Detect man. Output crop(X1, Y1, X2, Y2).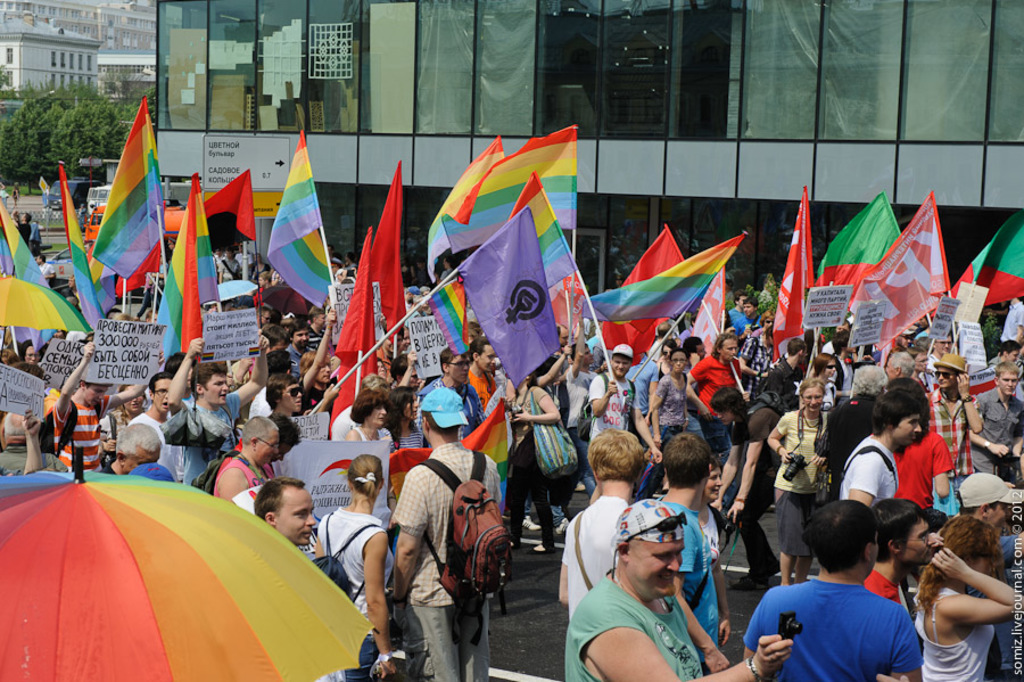
crop(730, 299, 763, 330).
